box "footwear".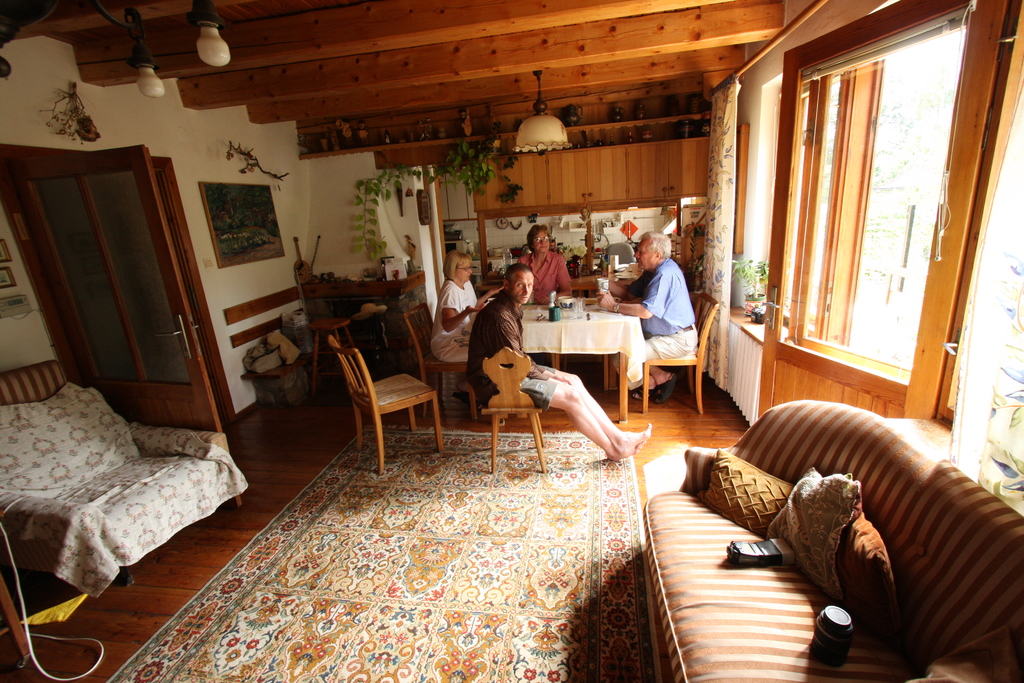
631,388,645,399.
